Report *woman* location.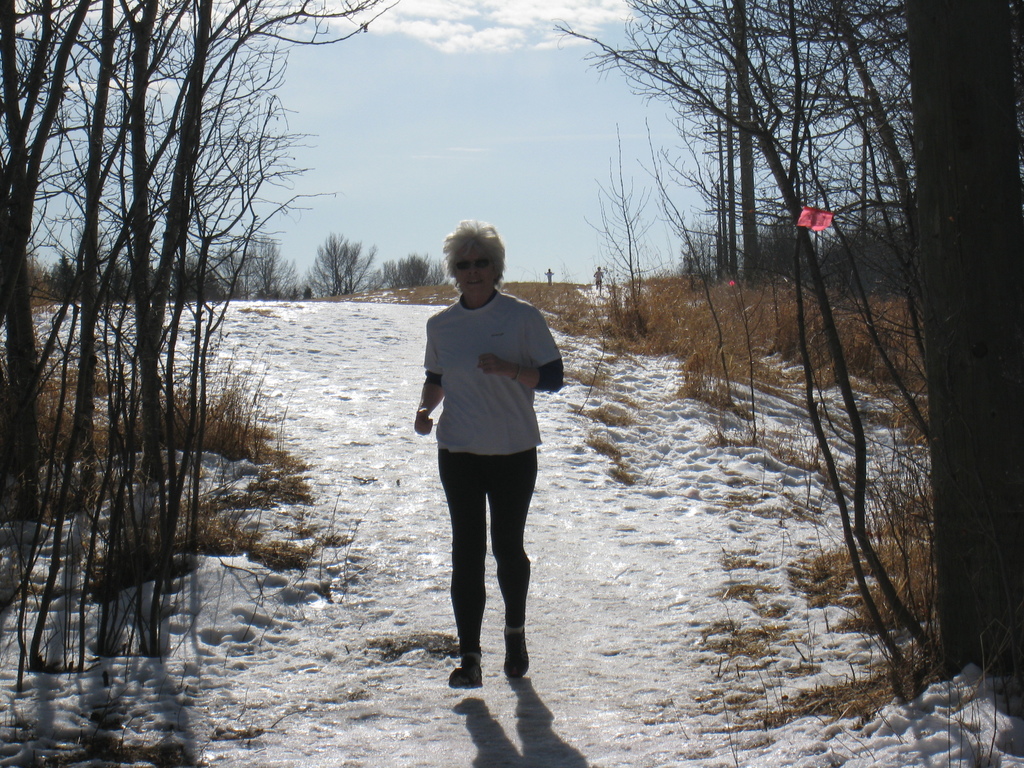
Report: box(408, 231, 557, 696).
